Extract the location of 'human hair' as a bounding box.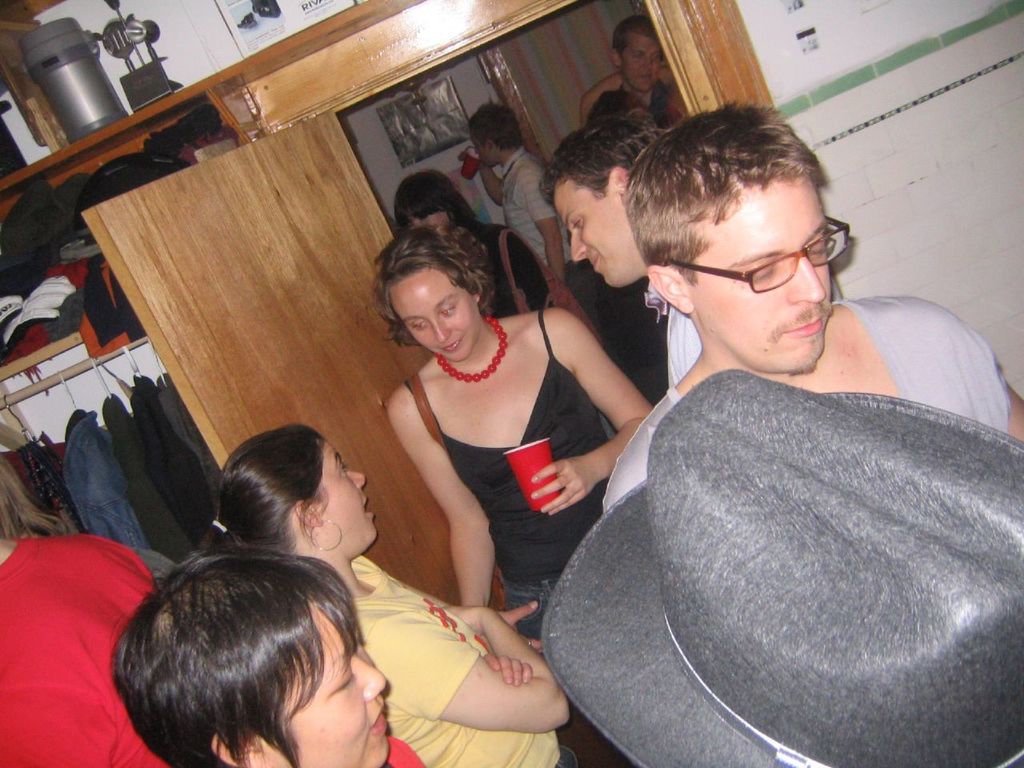
pyautogui.locateOnScreen(94, 535, 388, 767).
